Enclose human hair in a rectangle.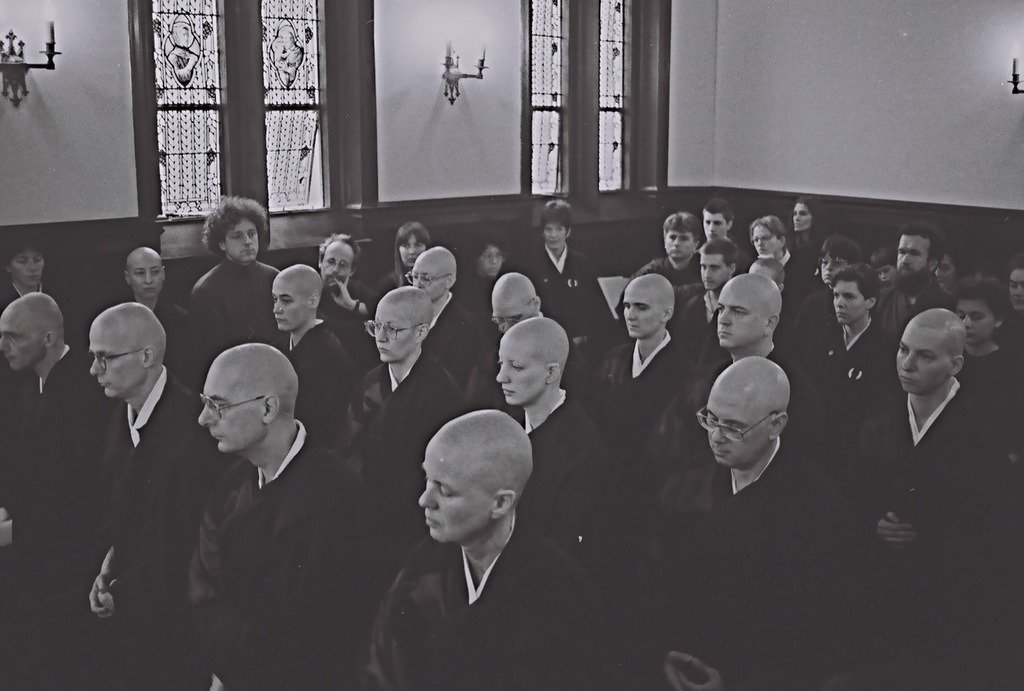
(465,233,510,282).
